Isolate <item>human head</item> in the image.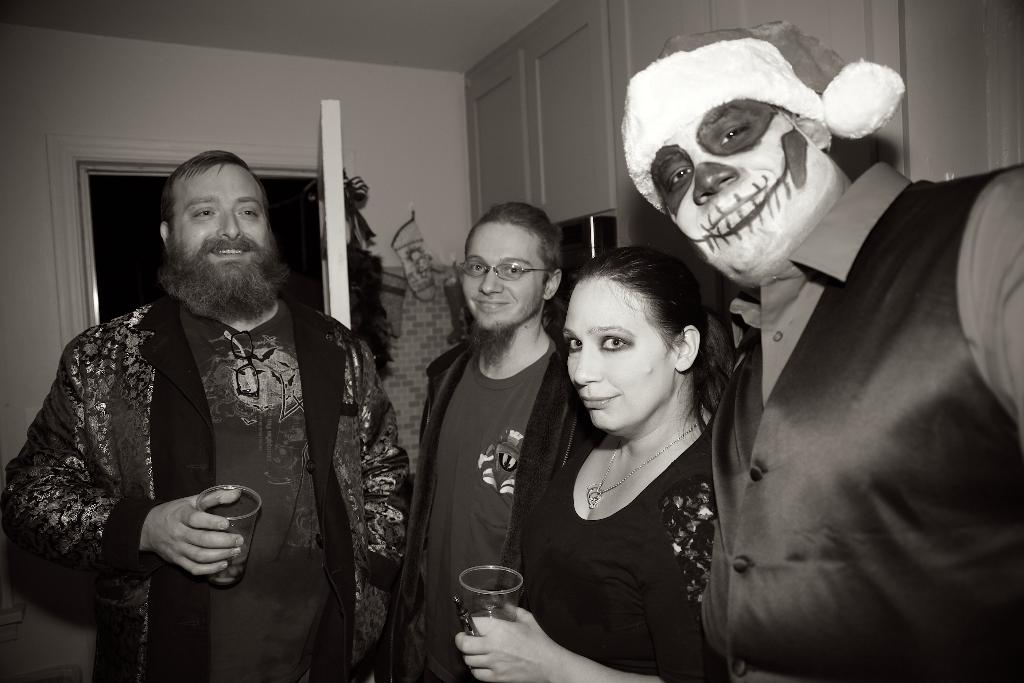
Isolated region: 557/252/712/436.
